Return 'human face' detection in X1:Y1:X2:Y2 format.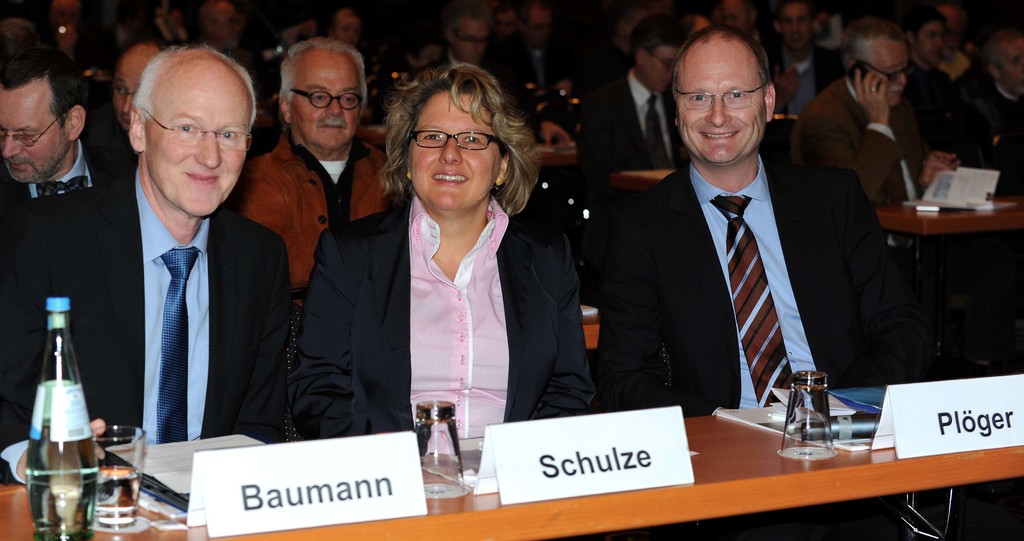
678:35:762:169.
